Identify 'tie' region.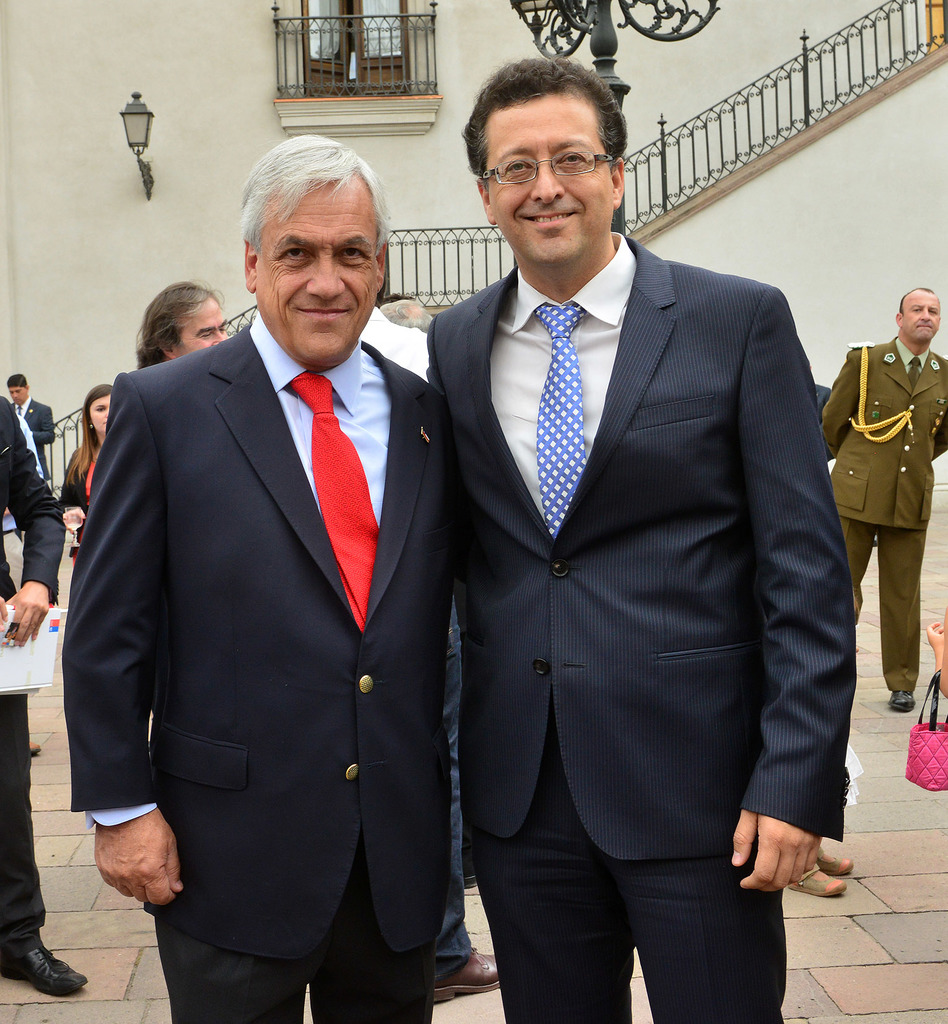
Region: <region>906, 353, 927, 397</region>.
